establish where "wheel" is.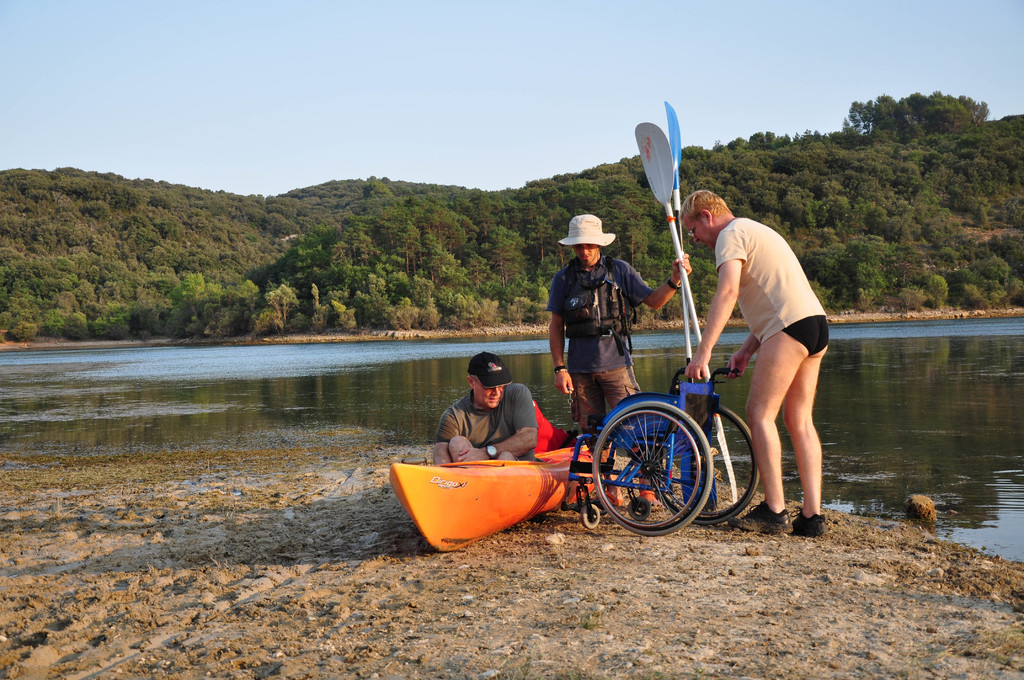
Established at (left=580, top=501, right=598, bottom=529).
